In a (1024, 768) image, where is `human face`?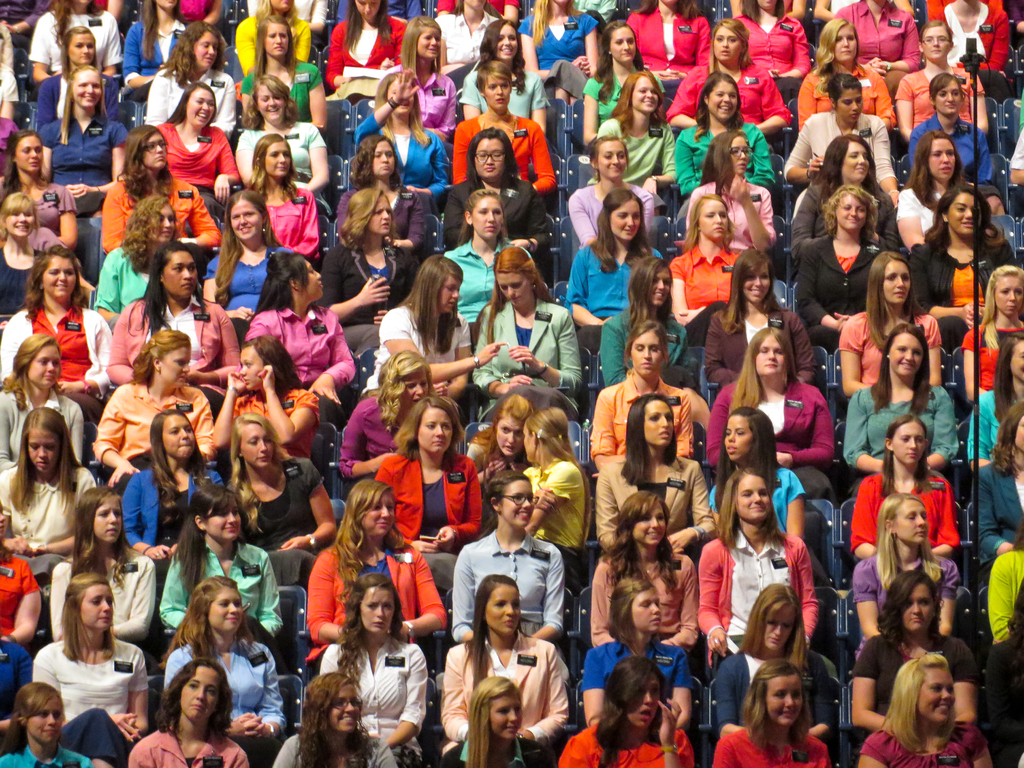
<bbox>167, 417, 198, 461</bbox>.
